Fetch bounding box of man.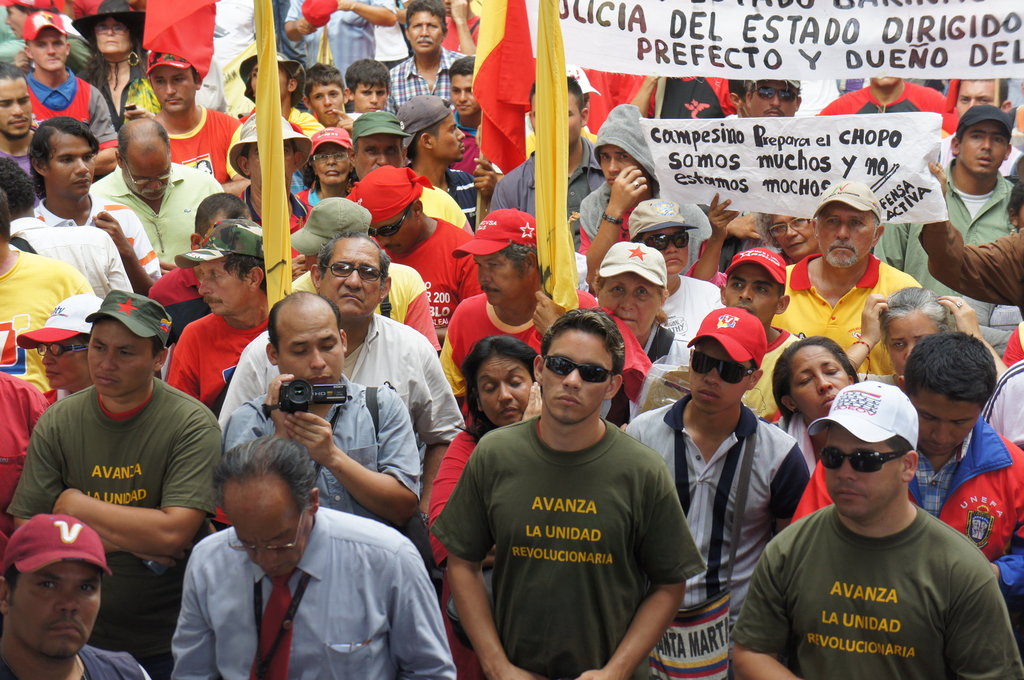
Bbox: BBox(349, 111, 478, 232).
